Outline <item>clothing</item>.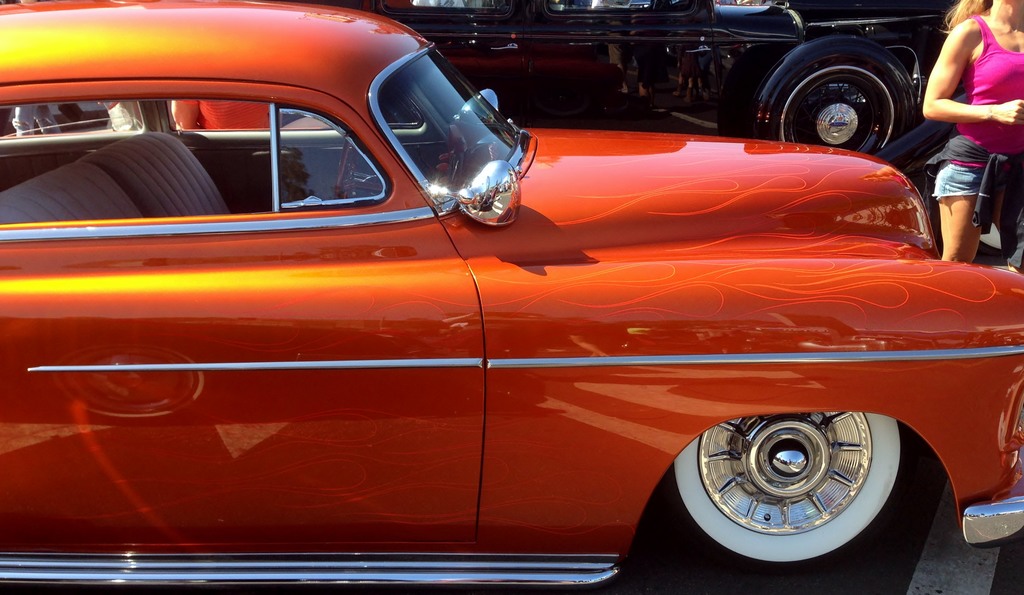
Outline: x1=918, y1=7, x2=1013, y2=224.
